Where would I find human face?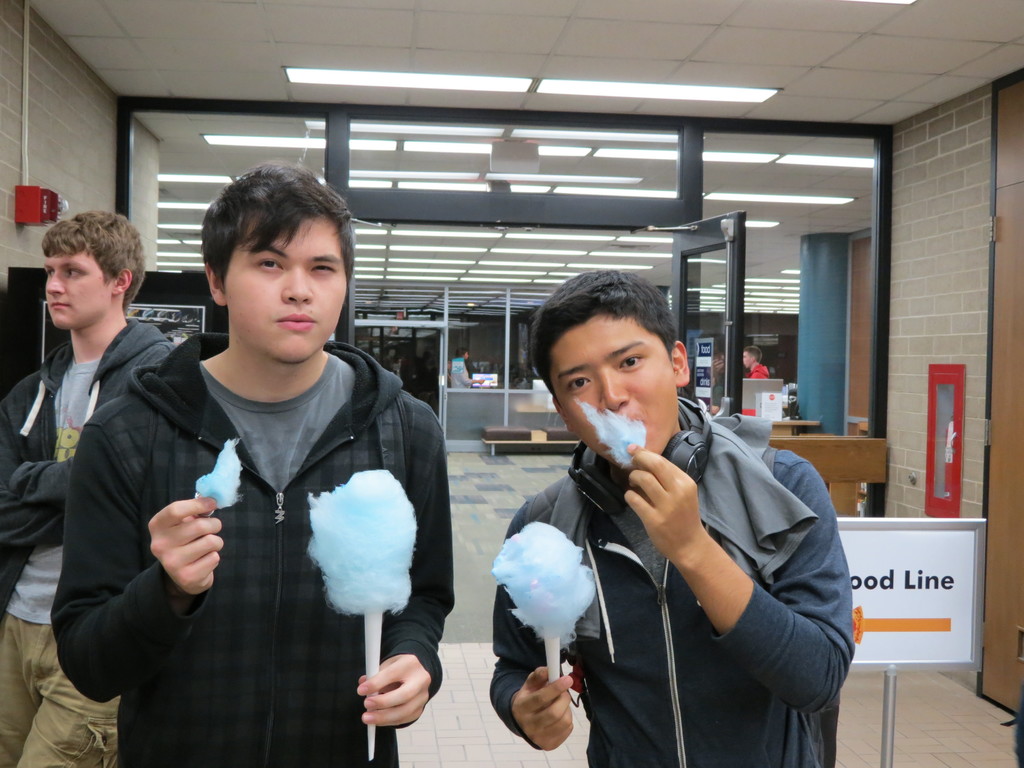
At detection(45, 254, 111, 331).
